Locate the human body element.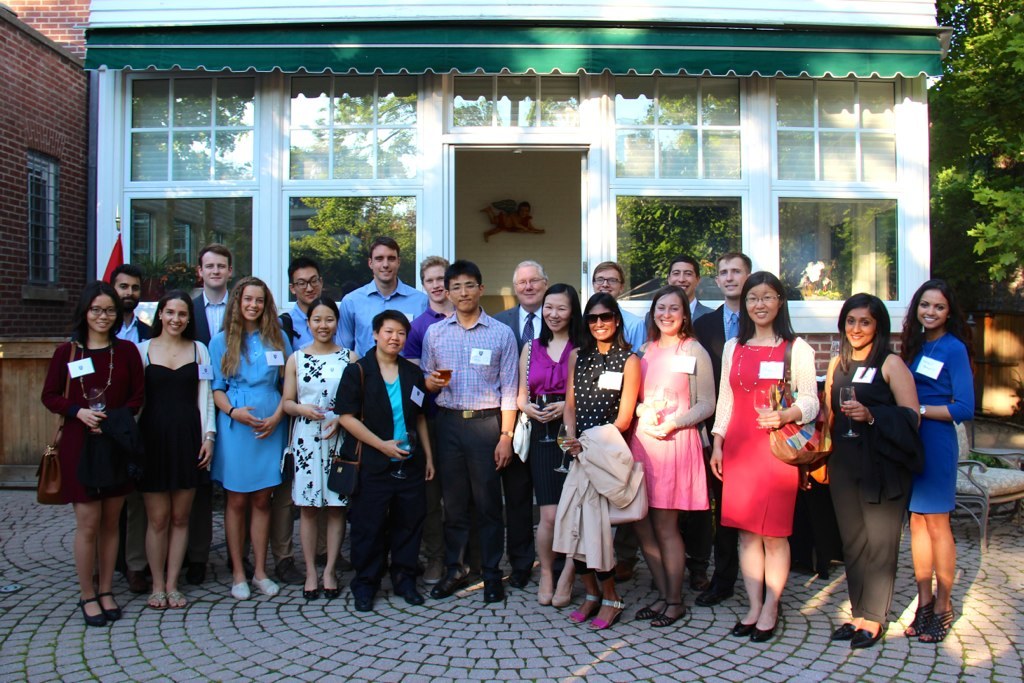
Element bbox: 329, 308, 439, 614.
